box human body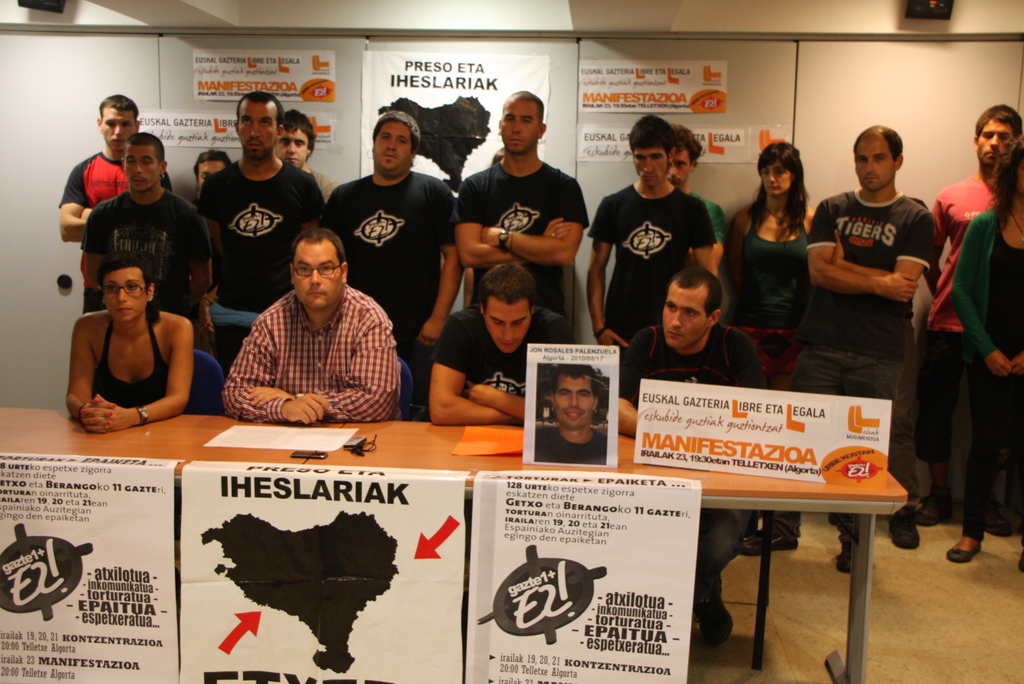
[x1=196, y1=149, x2=232, y2=191]
